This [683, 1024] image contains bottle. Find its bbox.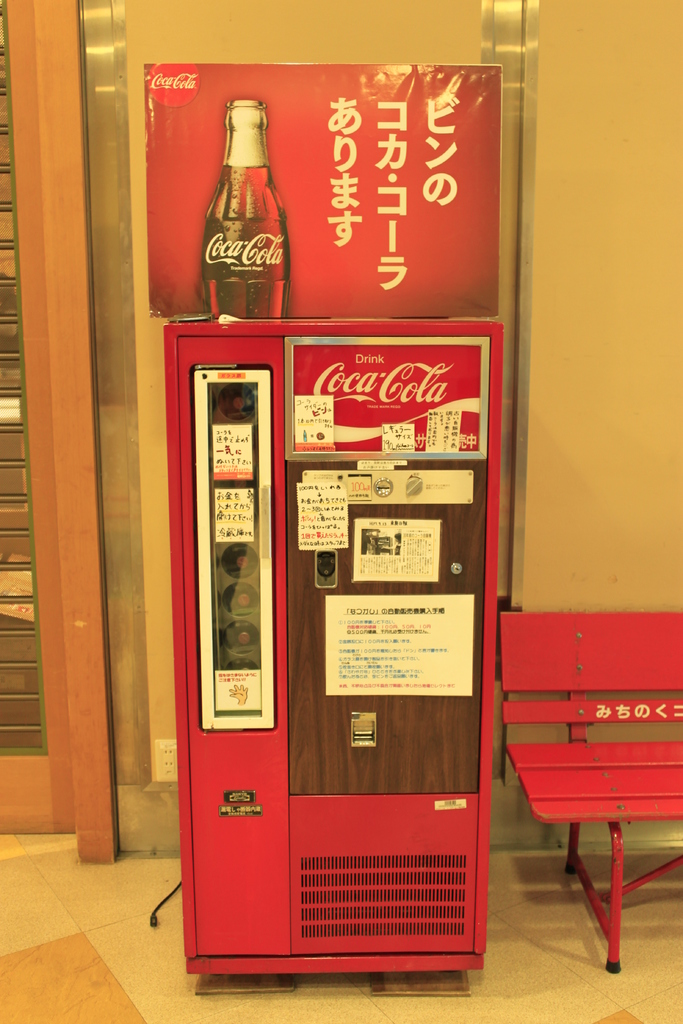
211 533 277 666.
